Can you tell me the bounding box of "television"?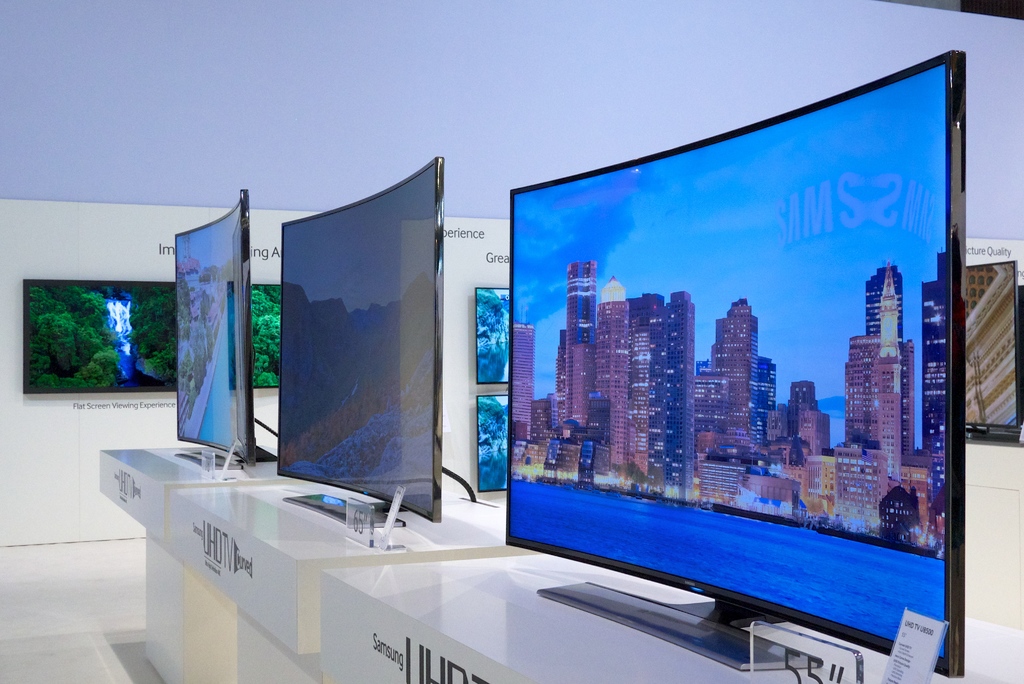
{"x1": 170, "y1": 186, "x2": 255, "y2": 468}.
